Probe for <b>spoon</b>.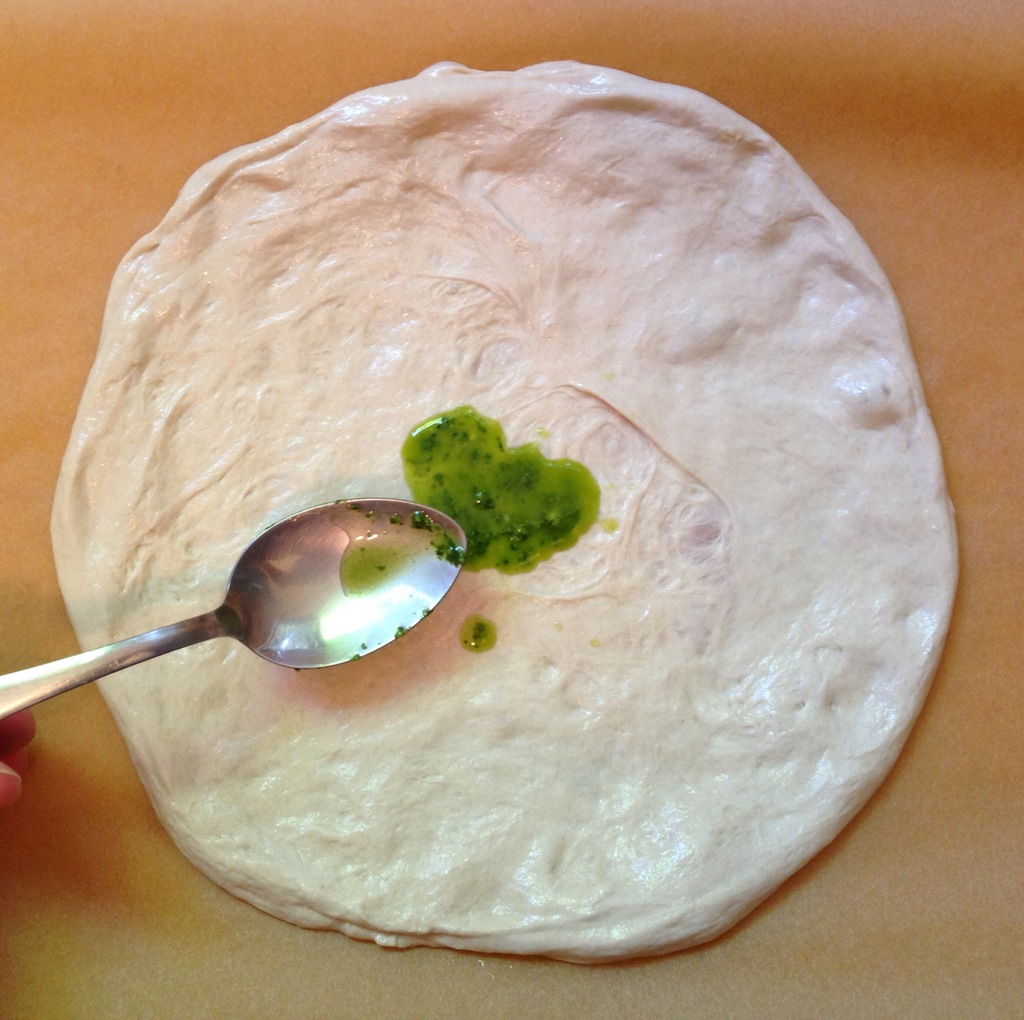
Probe result: [0, 503, 467, 717].
